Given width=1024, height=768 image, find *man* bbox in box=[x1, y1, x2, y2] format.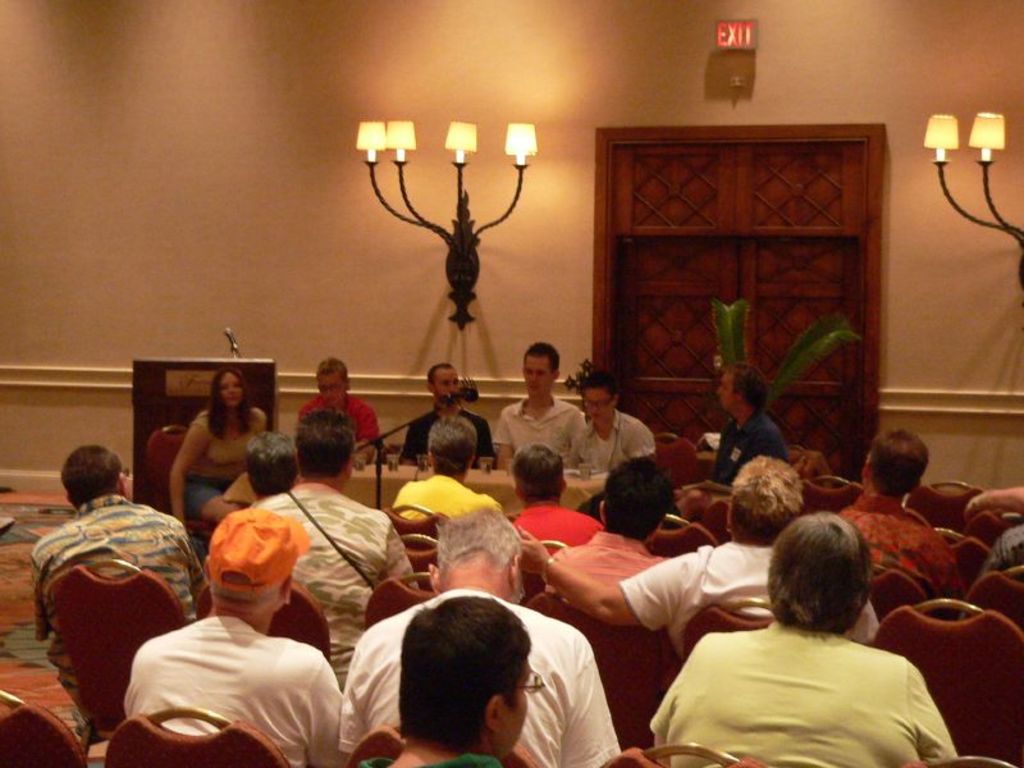
box=[671, 362, 794, 522].
